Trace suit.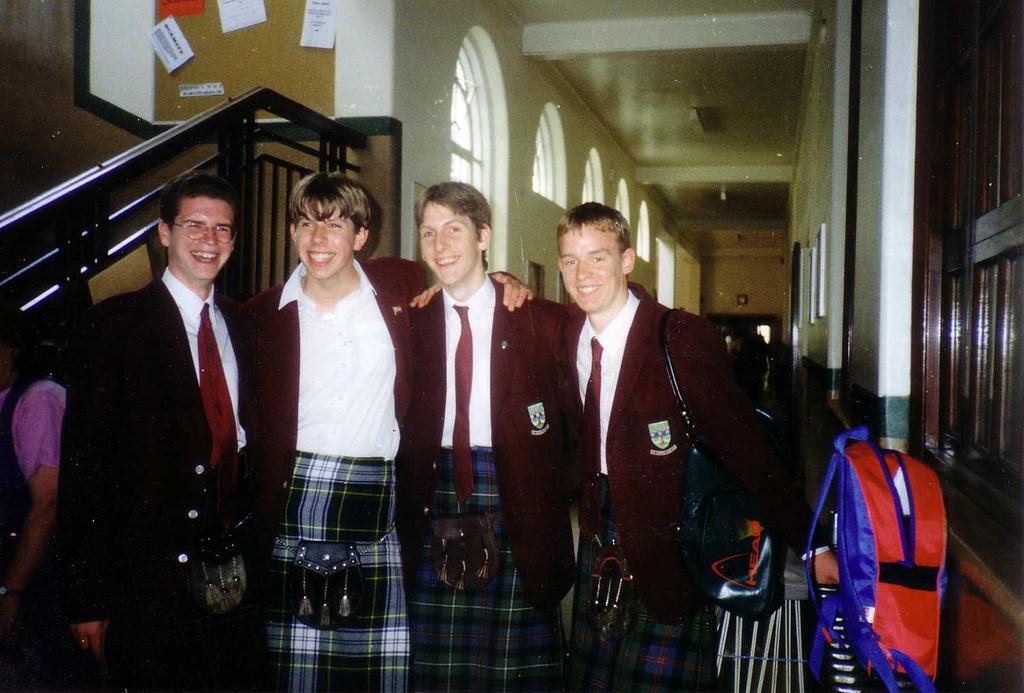
Traced to [394,205,564,600].
